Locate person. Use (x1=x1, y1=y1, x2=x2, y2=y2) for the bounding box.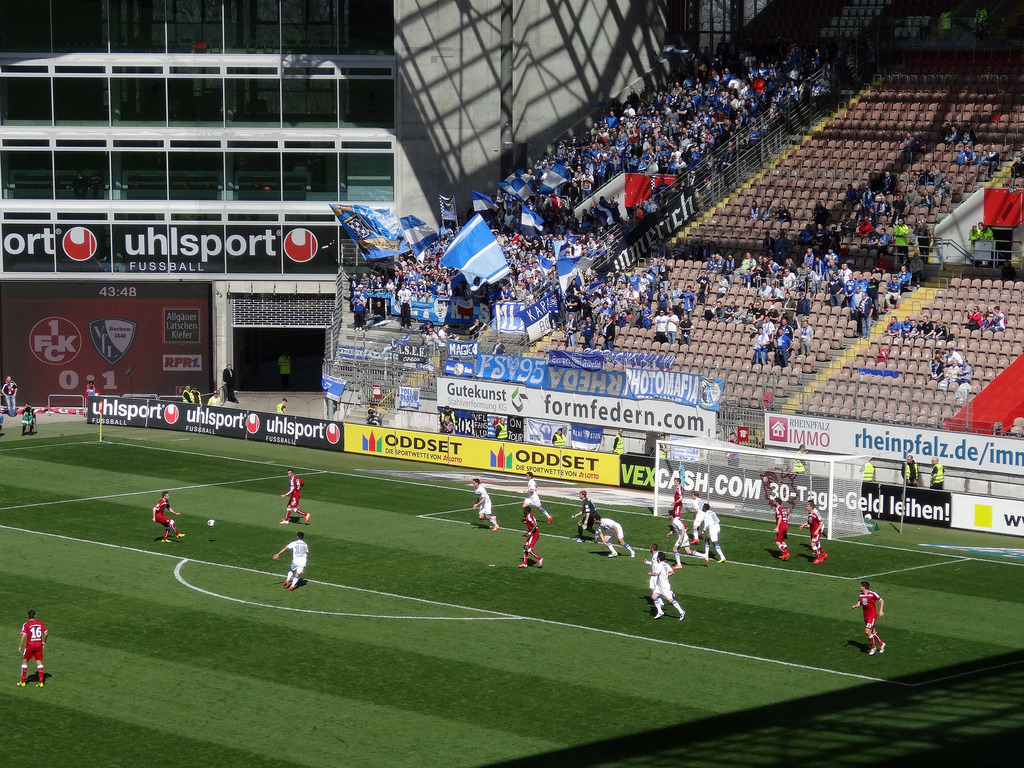
(x1=931, y1=451, x2=943, y2=486).
